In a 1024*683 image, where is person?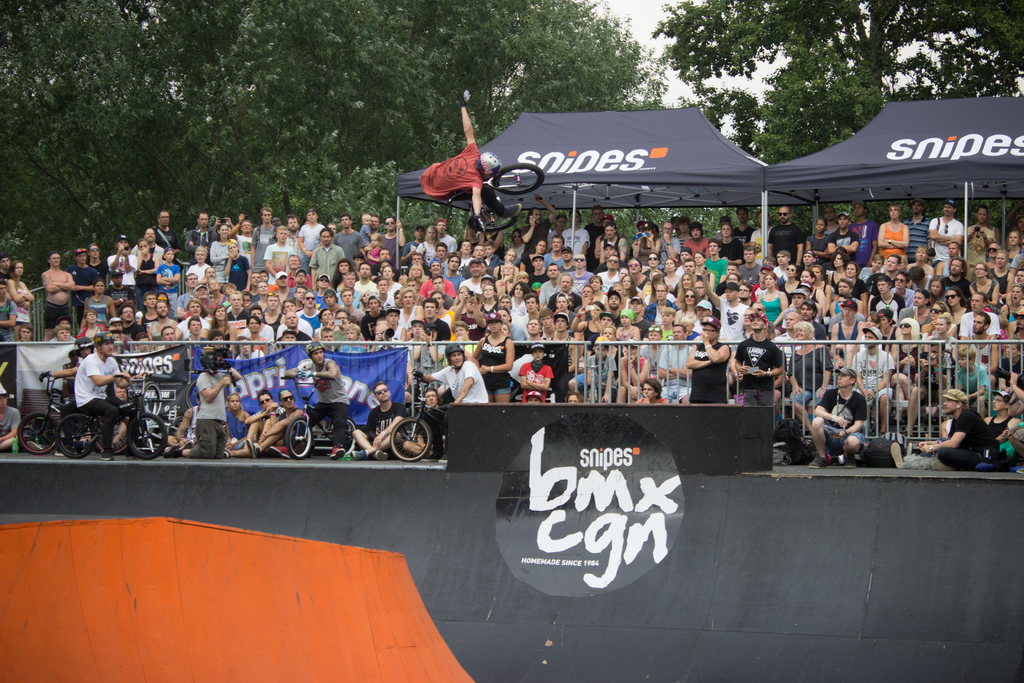
region(688, 315, 729, 404).
